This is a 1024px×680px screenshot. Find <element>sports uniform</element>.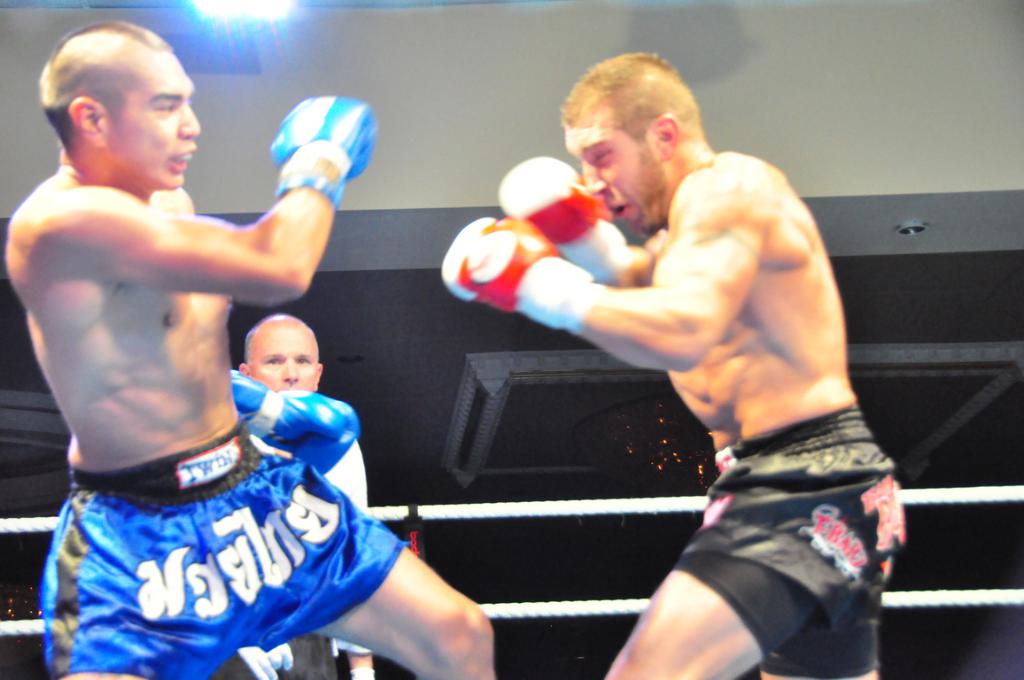
Bounding box: (x1=673, y1=398, x2=906, y2=673).
